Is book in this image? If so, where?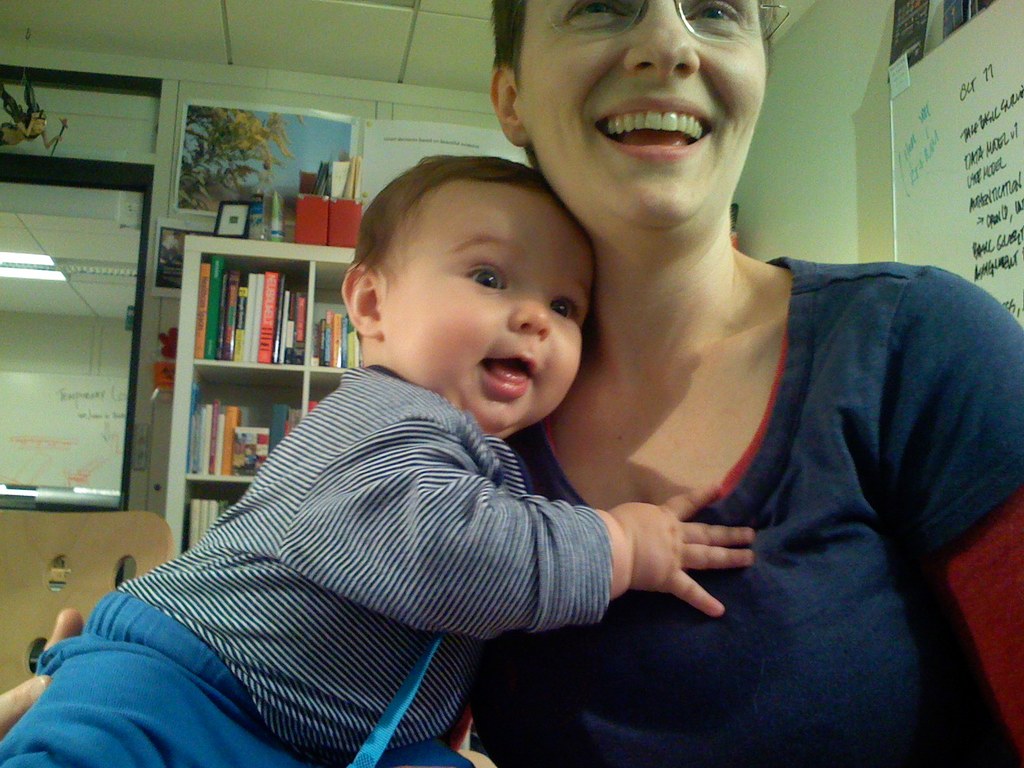
Yes, at 257,270,279,364.
